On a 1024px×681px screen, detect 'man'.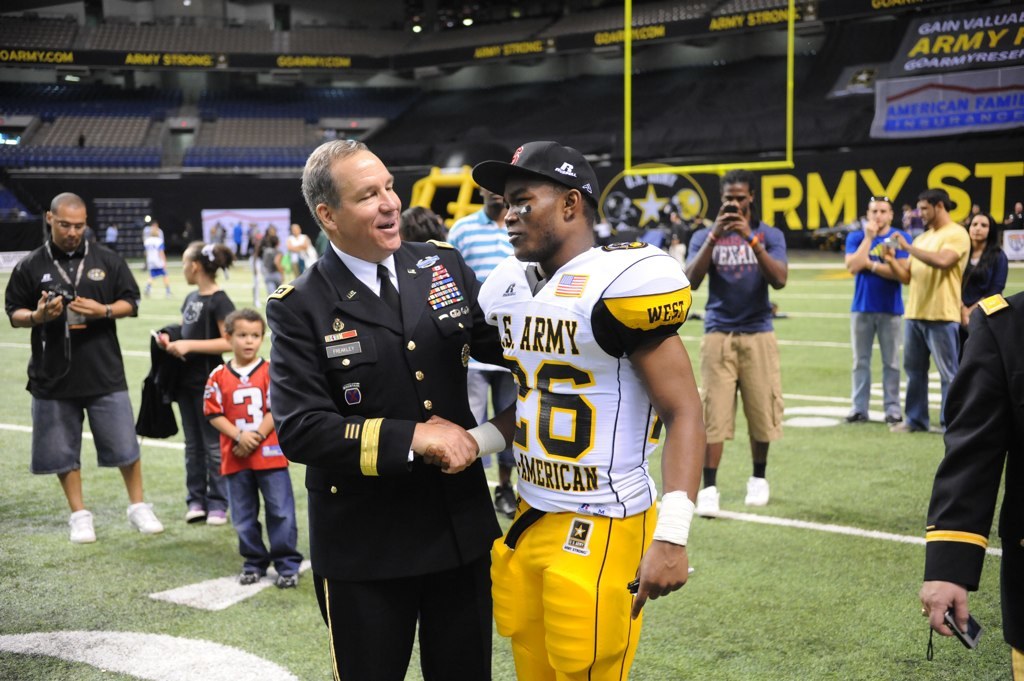
[x1=685, y1=172, x2=787, y2=516].
